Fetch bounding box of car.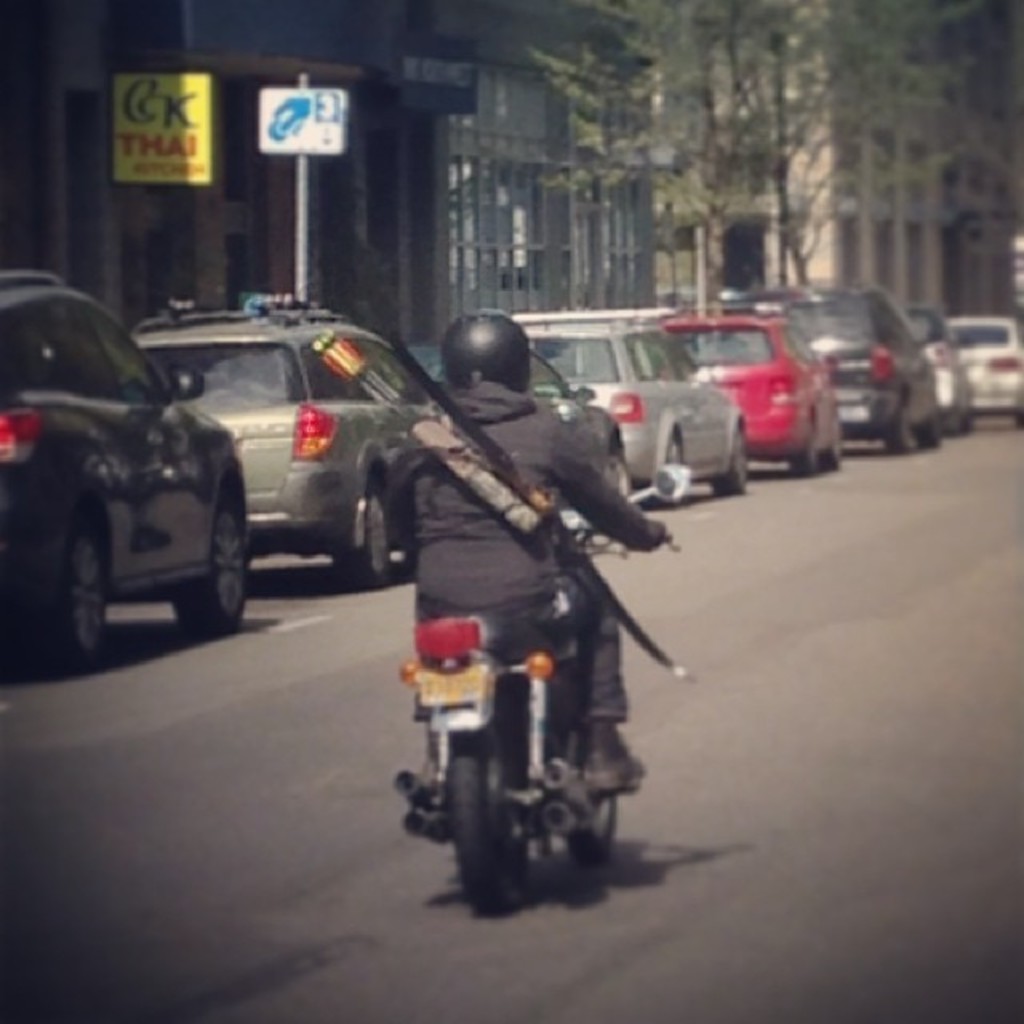
Bbox: 126/296/445/581.
